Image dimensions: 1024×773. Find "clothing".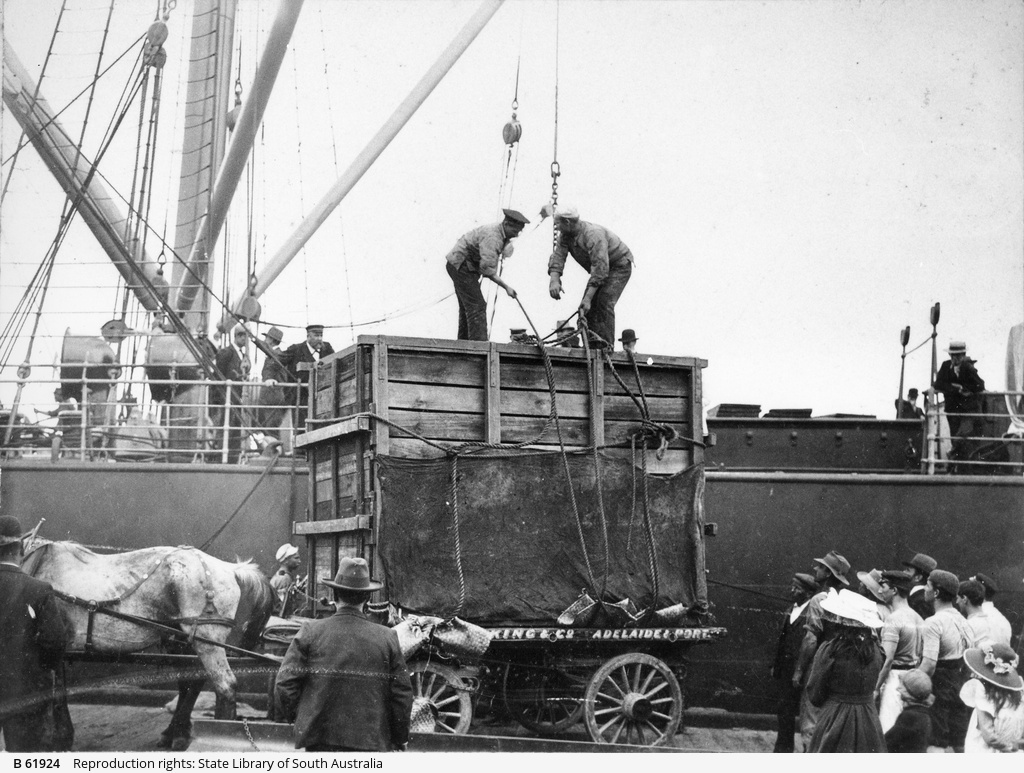
[257, 345, 288, 442].
